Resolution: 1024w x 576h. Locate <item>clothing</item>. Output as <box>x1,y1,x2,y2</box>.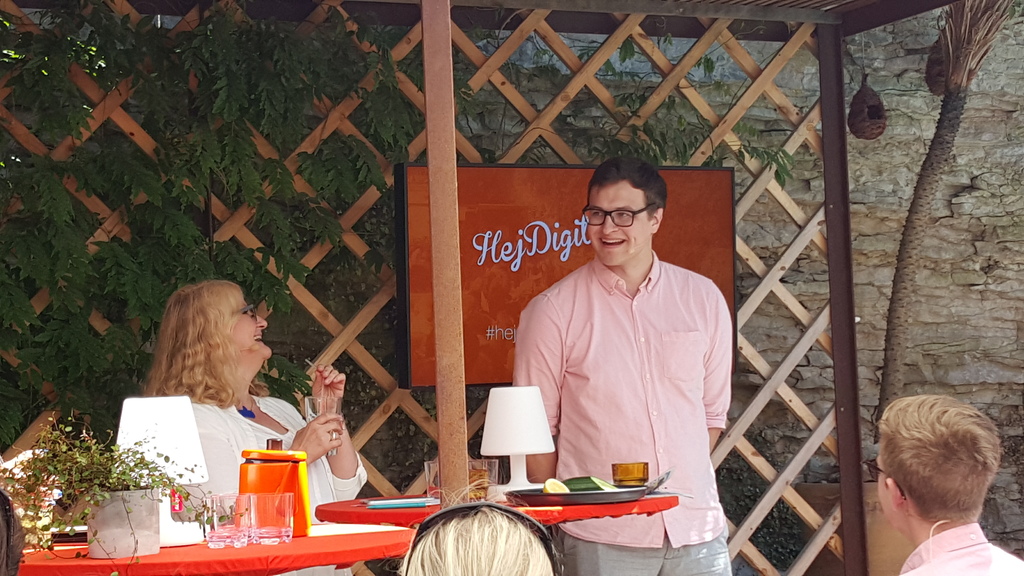
<box>166,392,367,525</box>.
